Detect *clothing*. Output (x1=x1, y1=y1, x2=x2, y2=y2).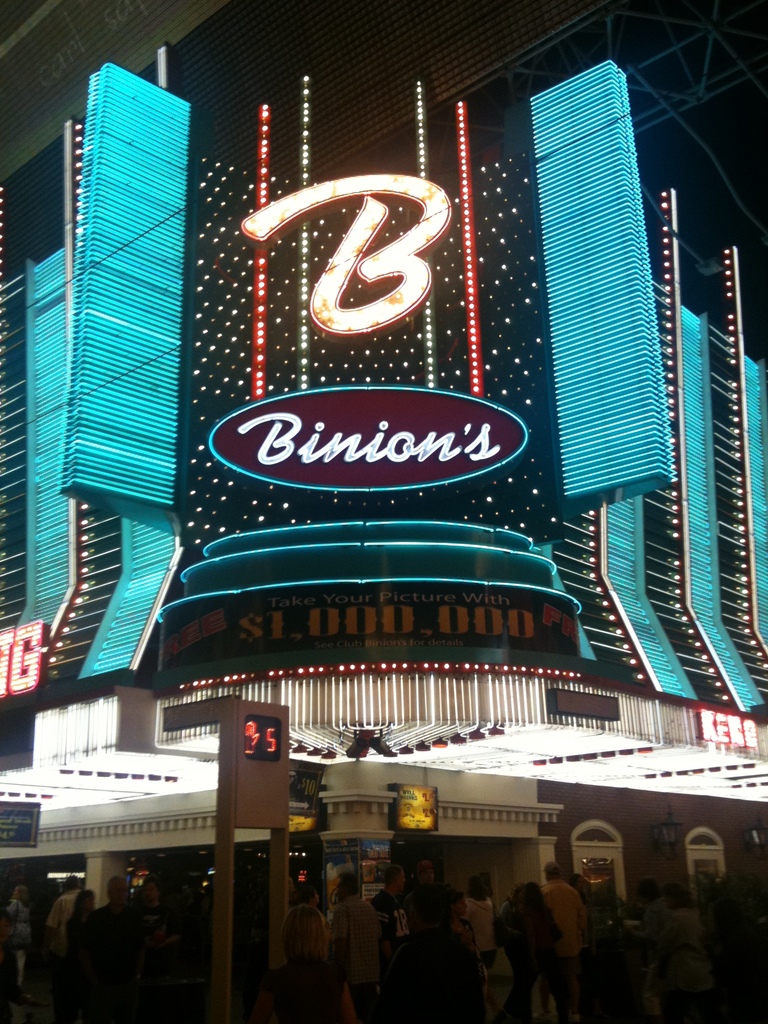
(x1=541, y1=879, x2=589, y2=973).
